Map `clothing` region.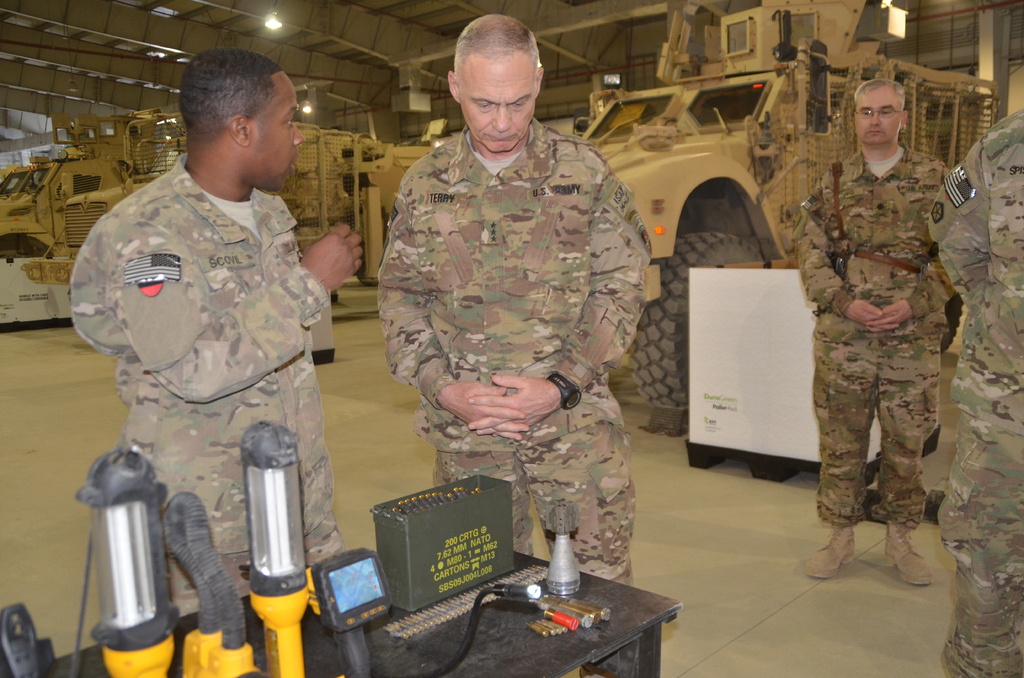
Mapped to region(365, 125, 662, 612).
